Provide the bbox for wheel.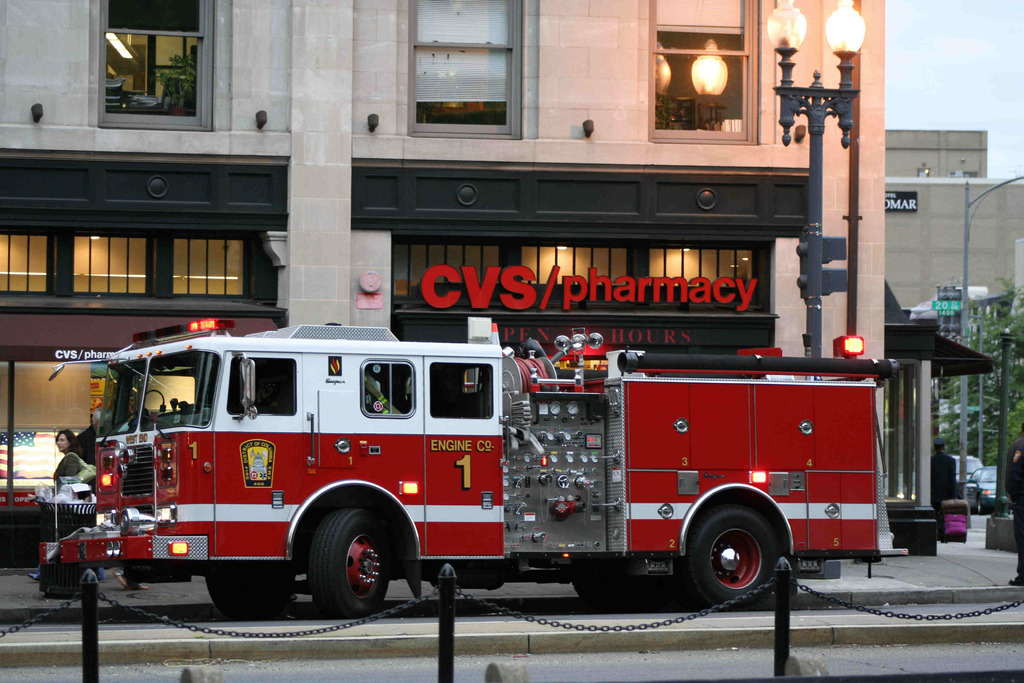
(577,569,646,600).
